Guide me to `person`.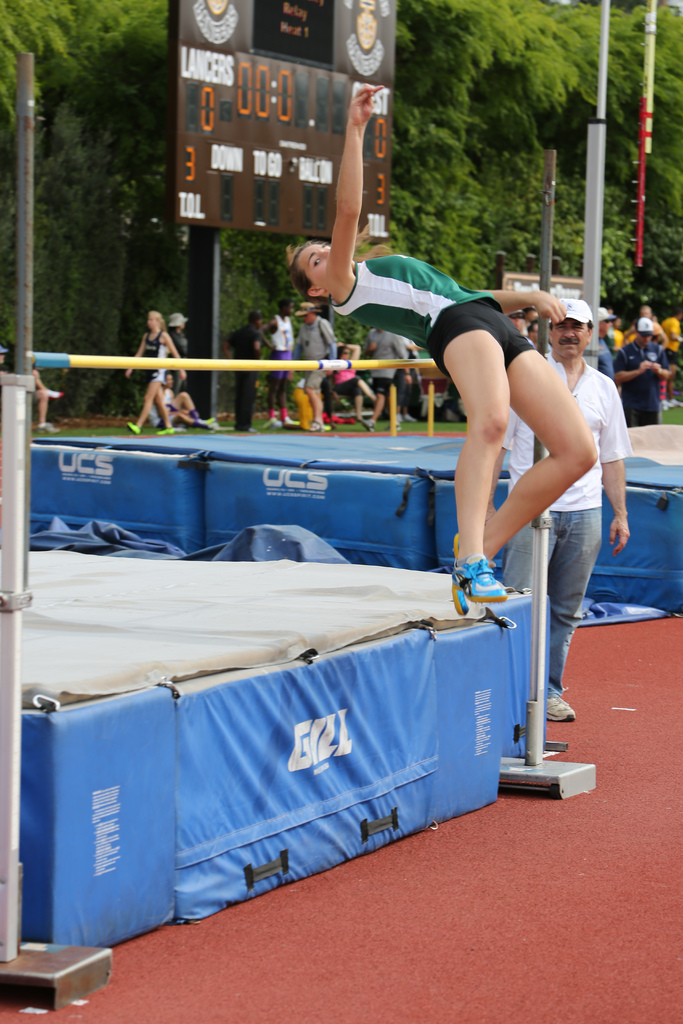
Guidance: pyautogui.locateOnScreen(157, 310, 204, 396).
